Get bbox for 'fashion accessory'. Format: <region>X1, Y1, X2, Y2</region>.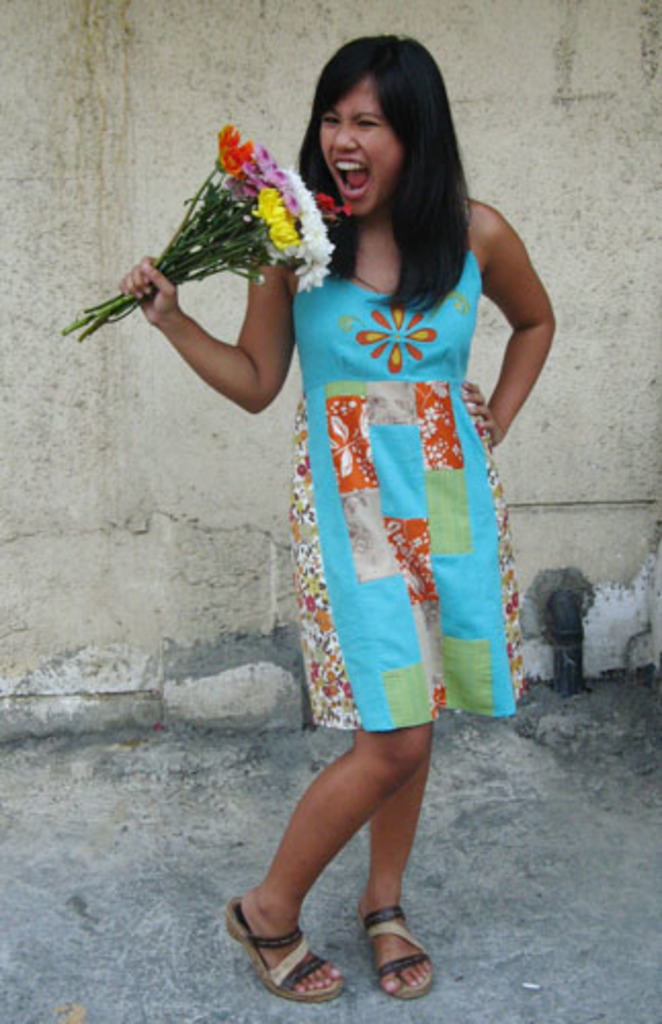
<region>363, 897, 441, 1001</region>.
